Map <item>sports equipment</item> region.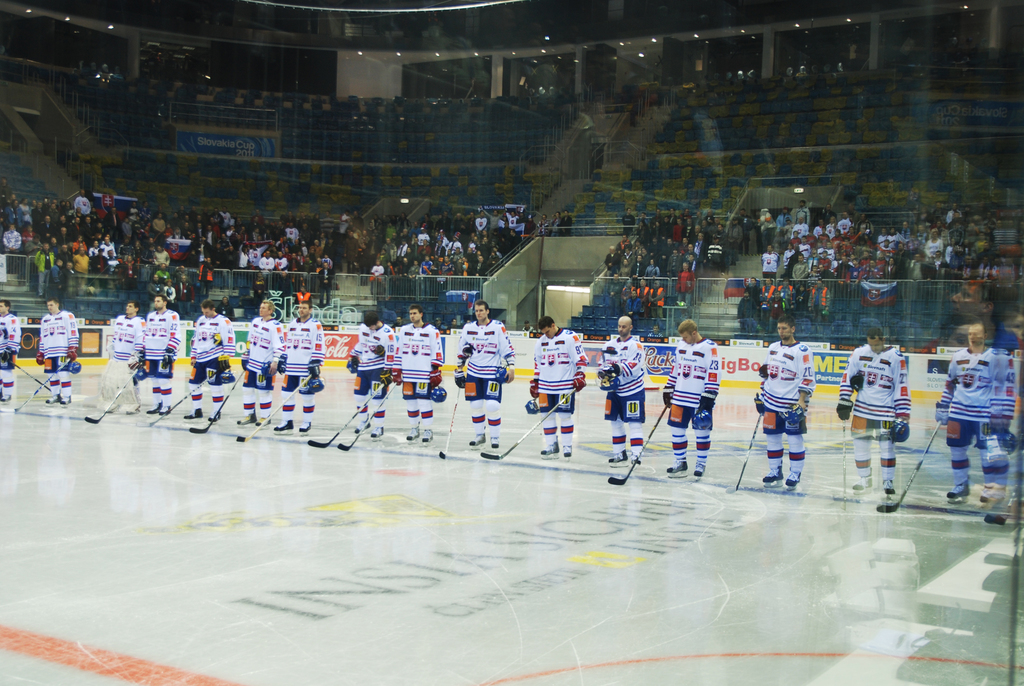
Mapped to detection(876, 418, 943, 514).
